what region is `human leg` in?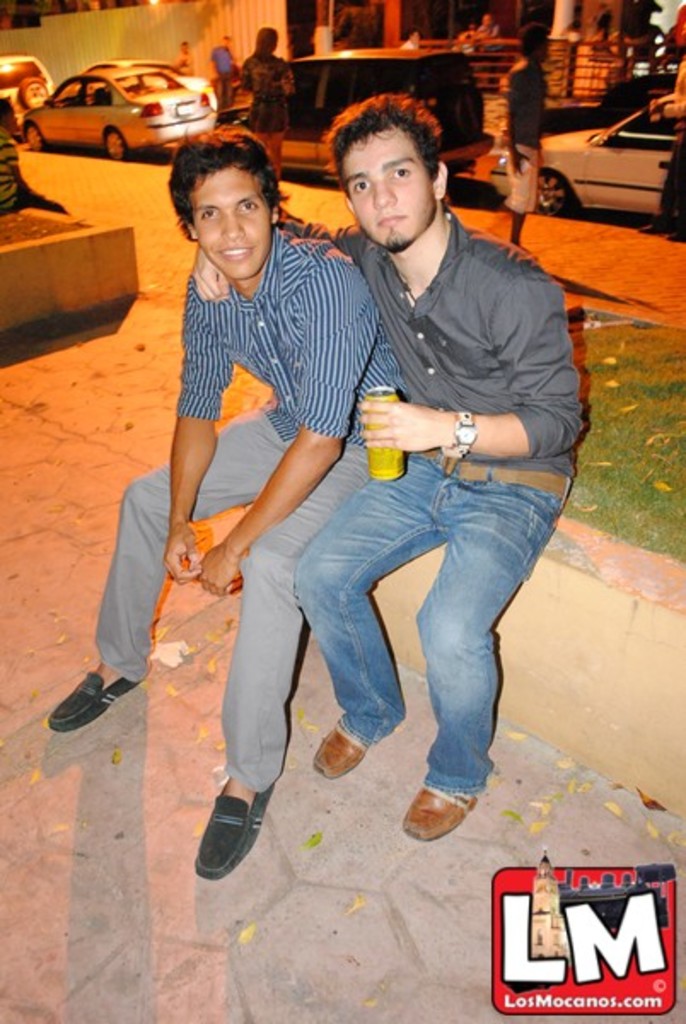
<region>512, 145, 527, 208</region>.
